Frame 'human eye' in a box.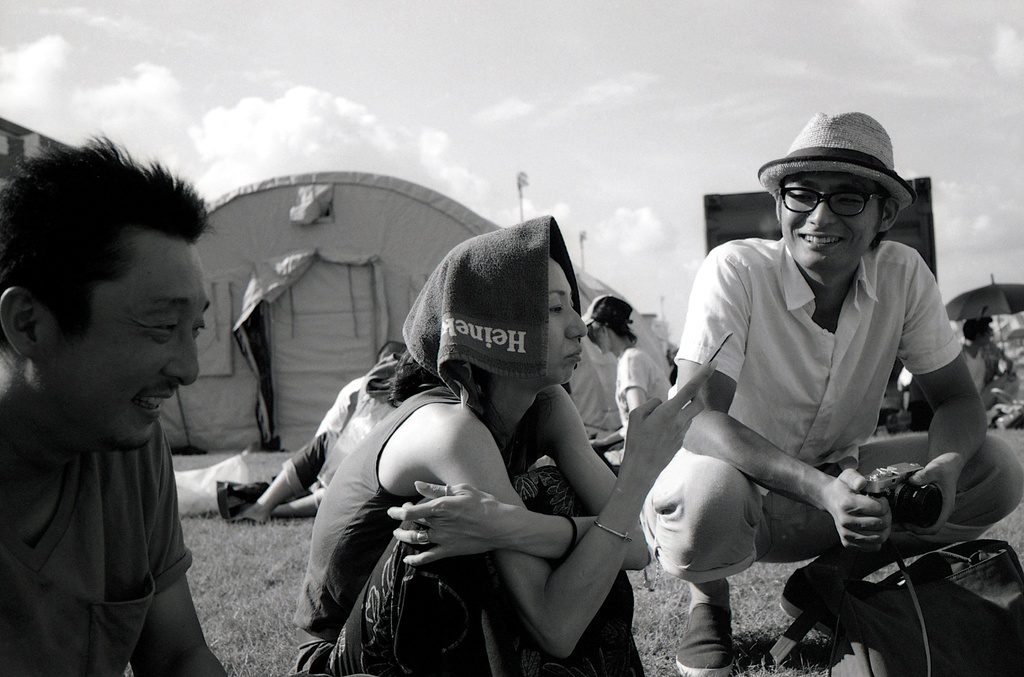
[left=837, top=187, right=857, bottom=208].
